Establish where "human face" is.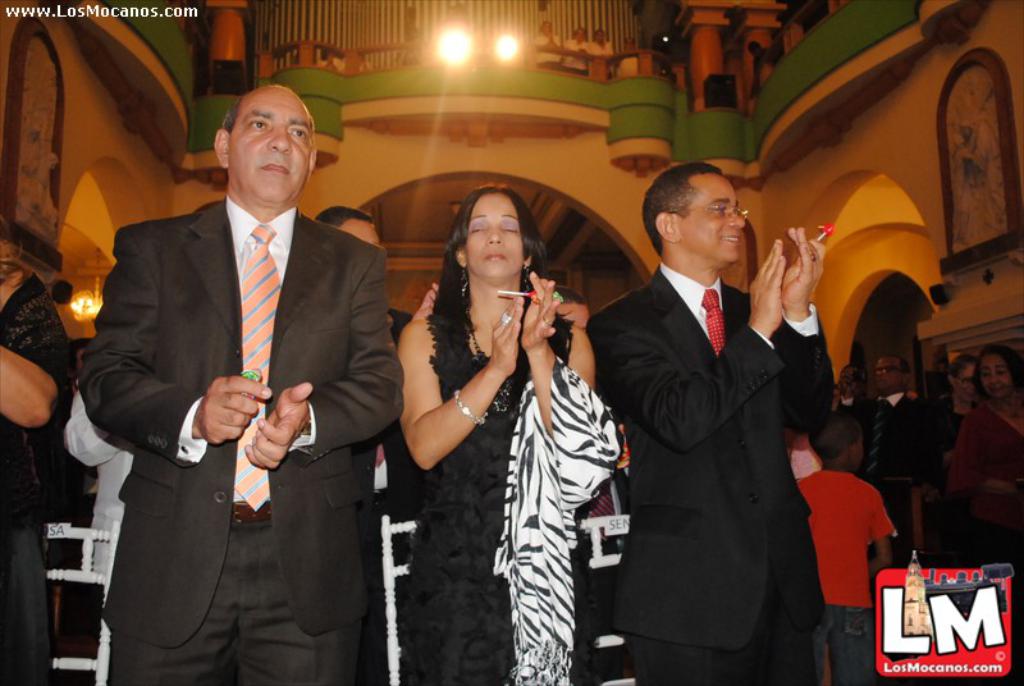
Established at [left=467, top=193, right=522, bottom=282].
